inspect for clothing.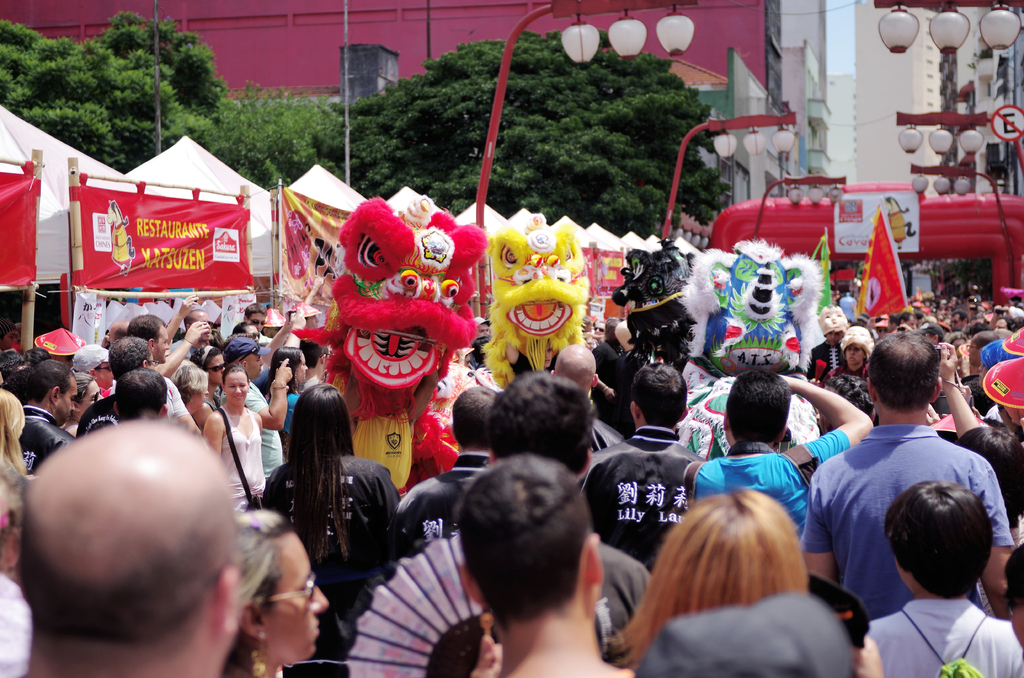
Inspection: crop(810, 394, 988, 626).
